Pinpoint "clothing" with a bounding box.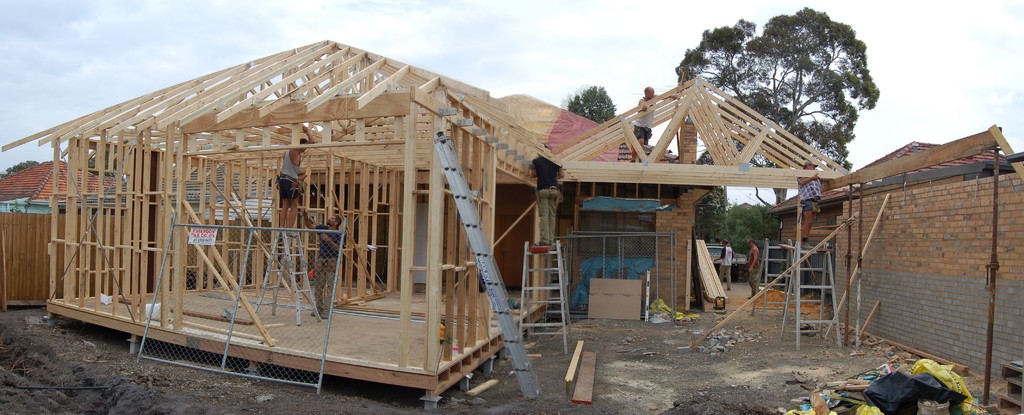
pyautogui.locateOnScreen(307, 221, 349, 310).
